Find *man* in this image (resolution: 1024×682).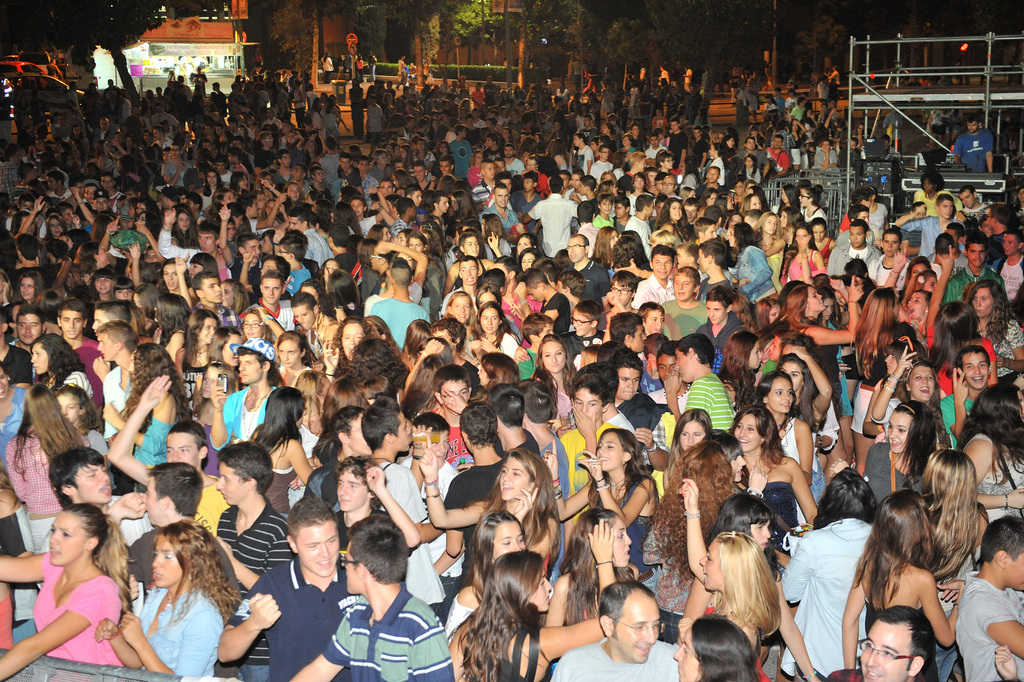
<box>49,449,120,550</box>.
